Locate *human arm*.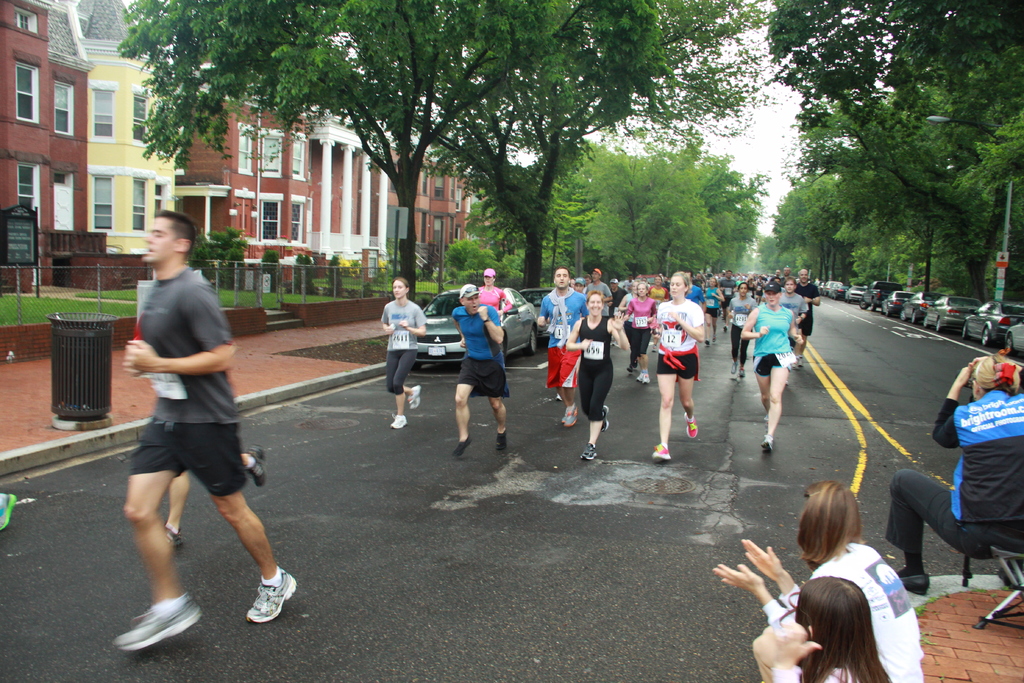
Bounding box: [x1=543, y1=300, x2=552, y2=331].
